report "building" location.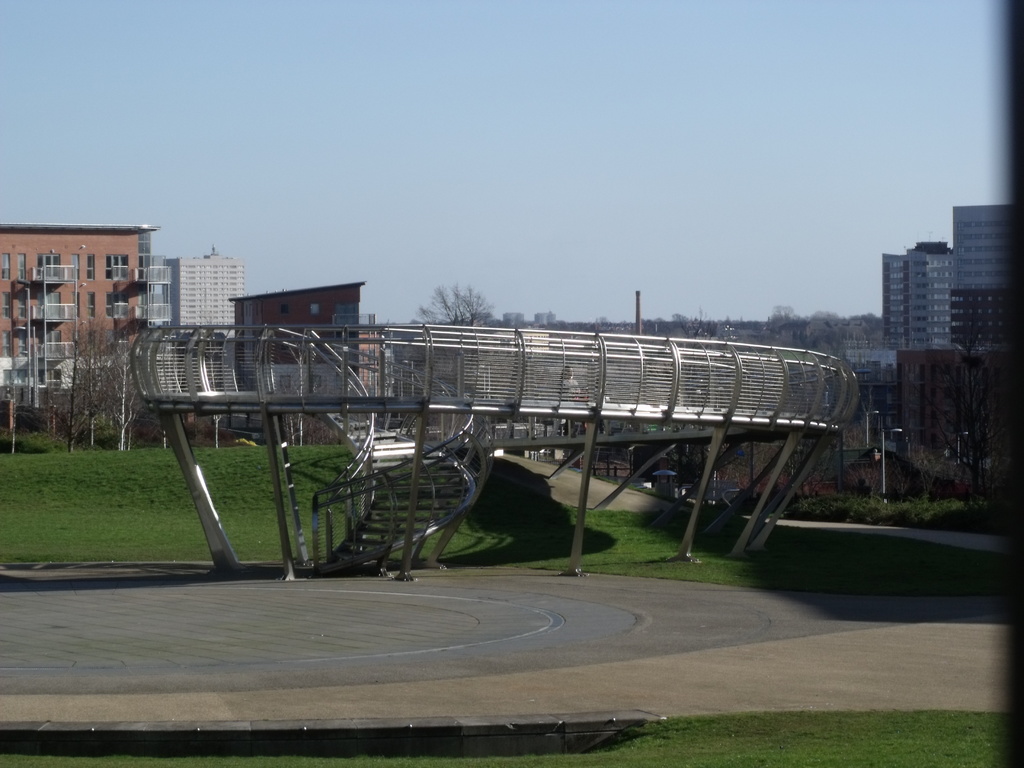
Report: pyautogui.locateOnScreen(0, 225, 175, 388).
